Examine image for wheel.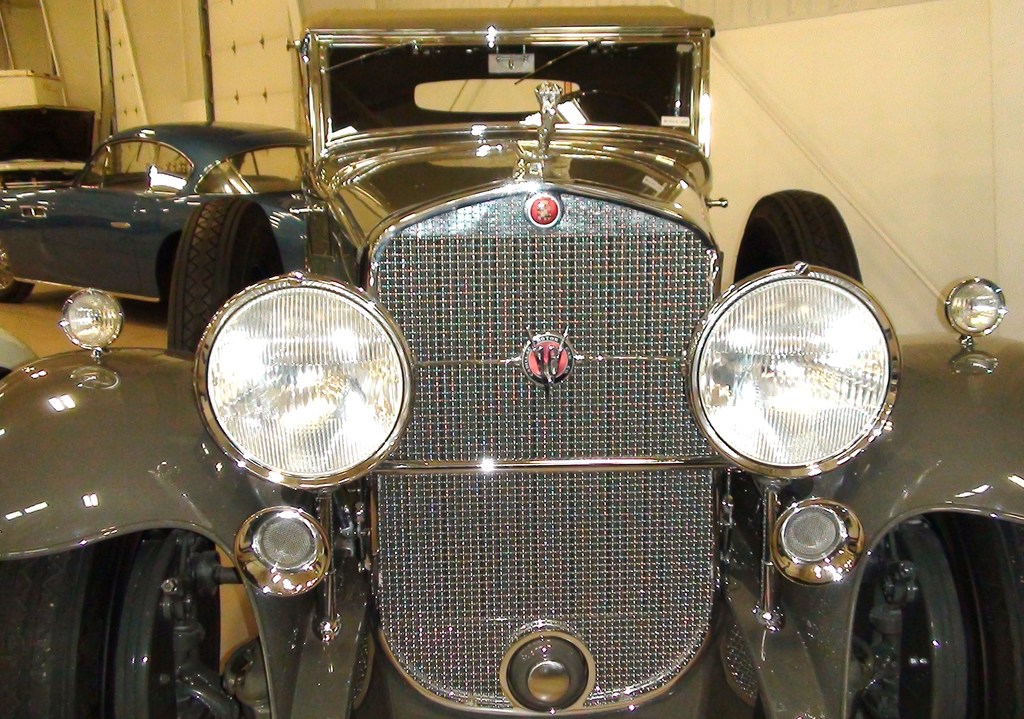
Examination result: {"left": 732, "top": 190, "right": 862, "bottom": 285}.
